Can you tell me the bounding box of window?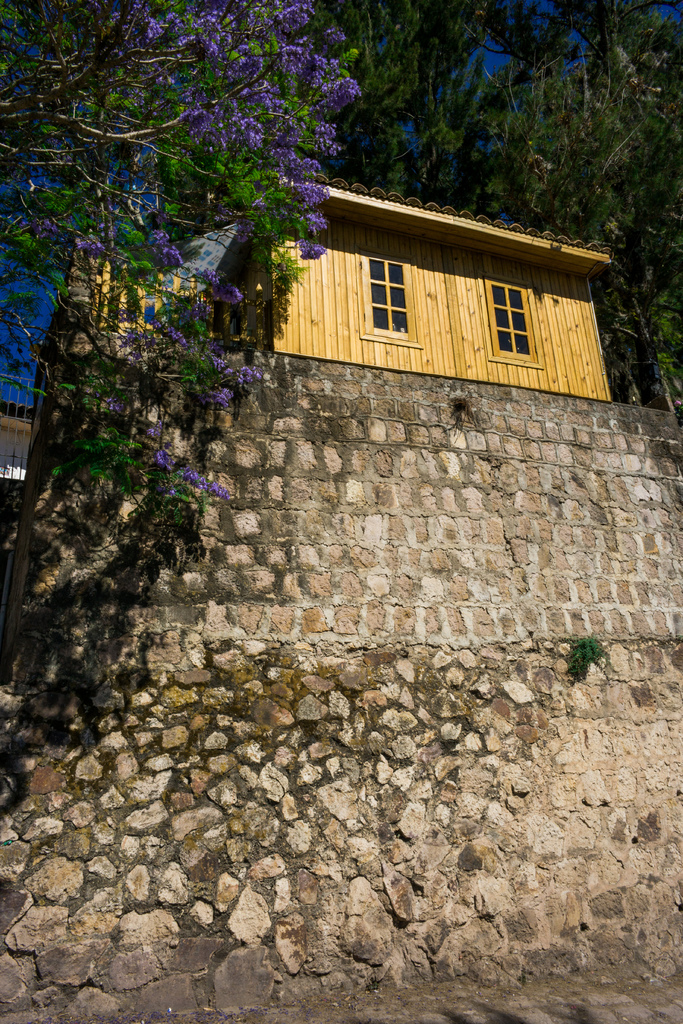
x1=482 y1=273 x2=537 y2=362.
